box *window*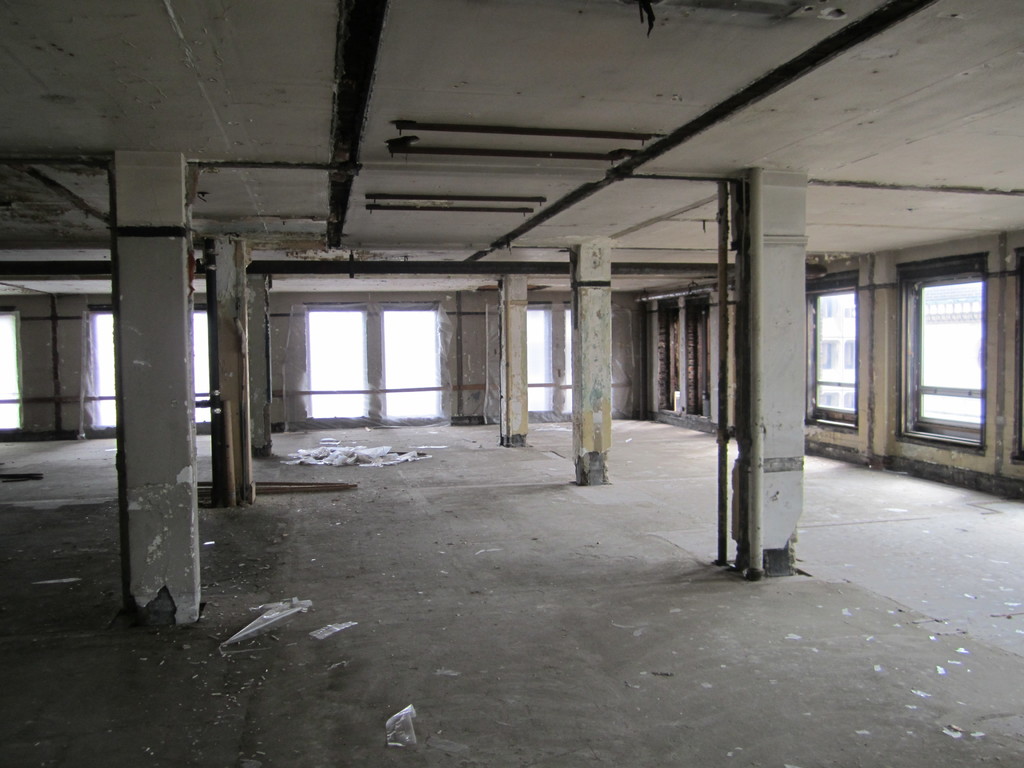
88 307 122 431
